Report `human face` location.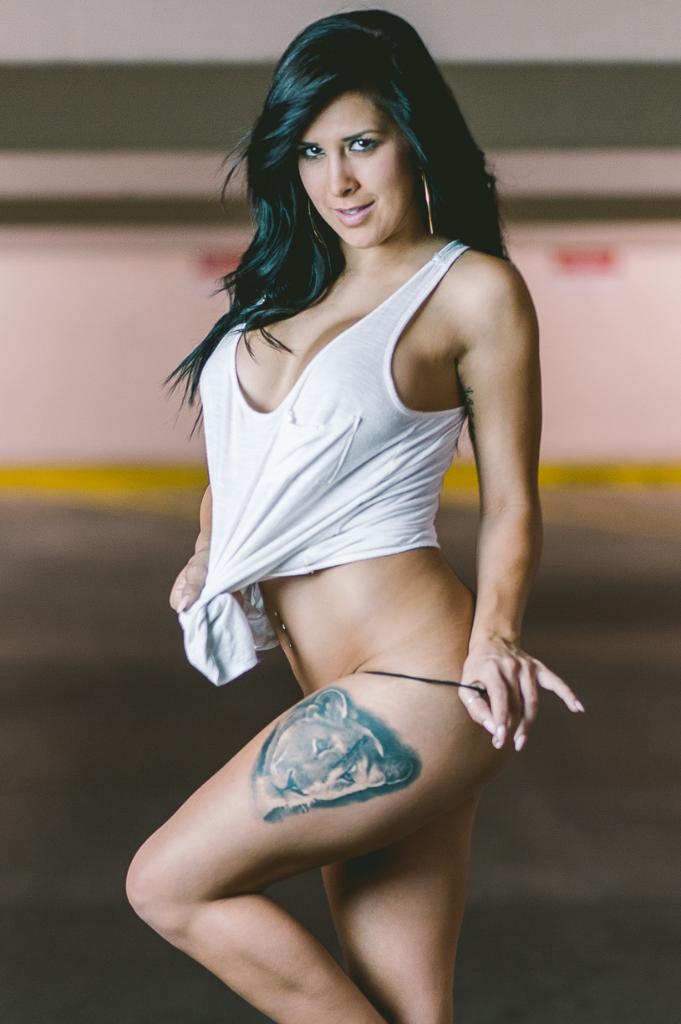
Report: {"x1": 300, "y1": 93, "x2": 419, "y2": 241}.
